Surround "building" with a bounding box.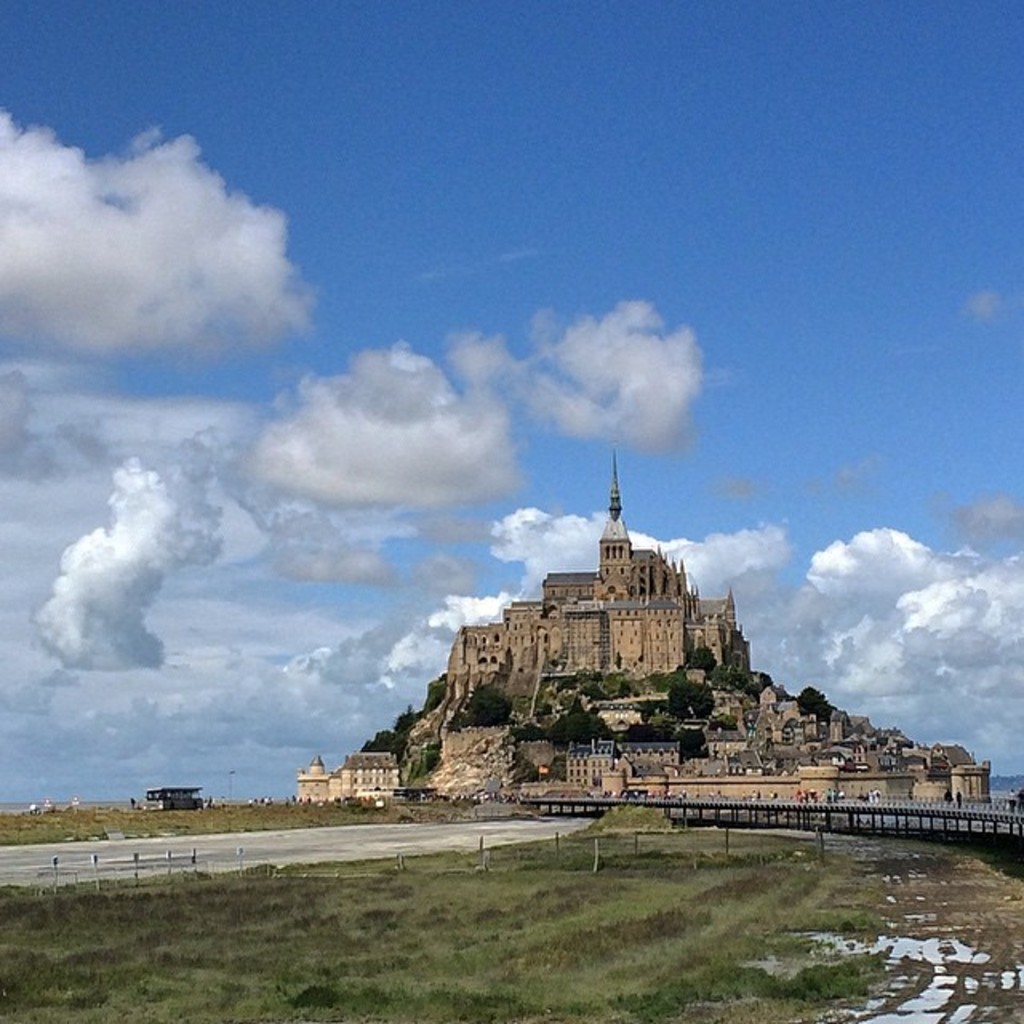
[left=566, top=734, right=686, bottom=787].
